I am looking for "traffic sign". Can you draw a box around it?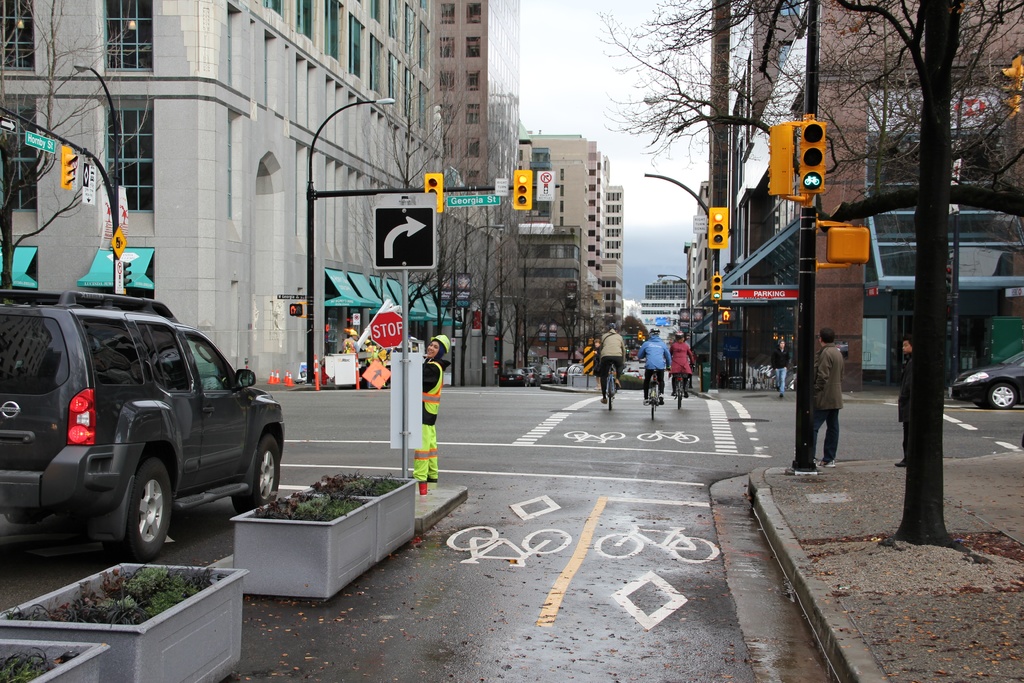
Sure, the bounding box is 371,194,436,273.
